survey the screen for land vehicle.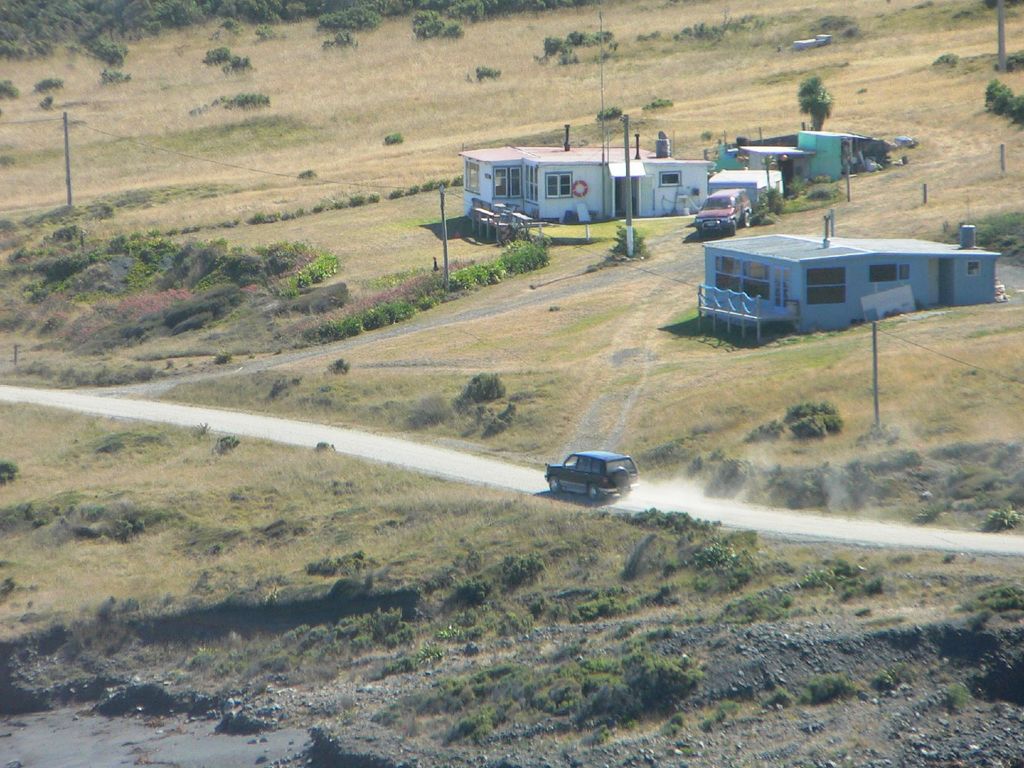
Survey found: region(696, 188, 751, 236).
